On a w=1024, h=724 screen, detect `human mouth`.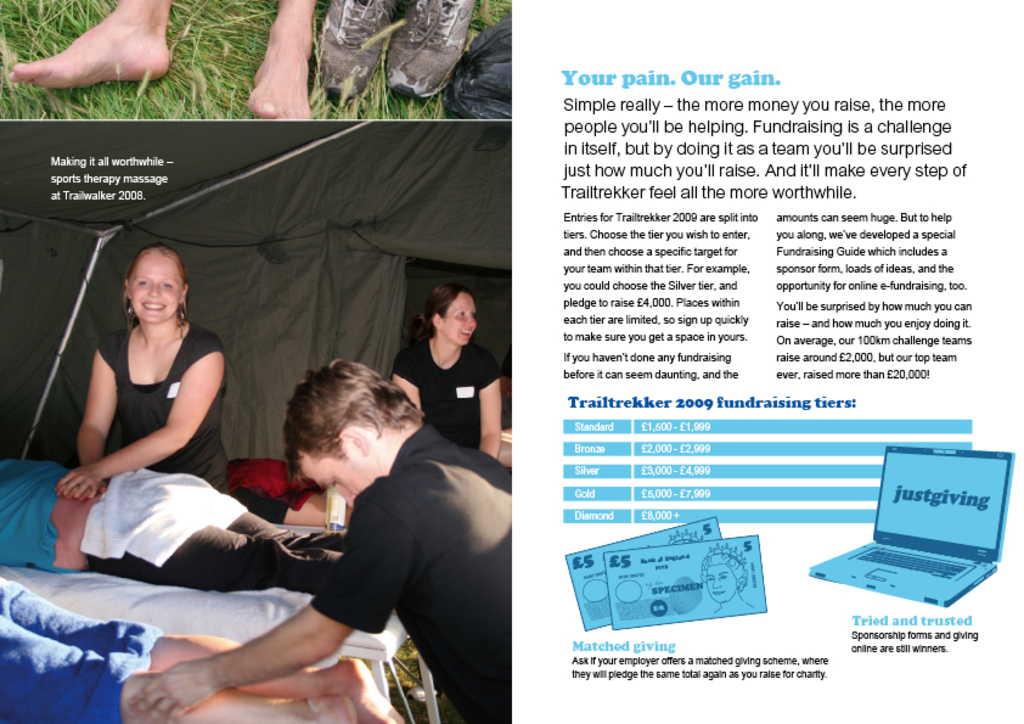
140 302 168 314.
